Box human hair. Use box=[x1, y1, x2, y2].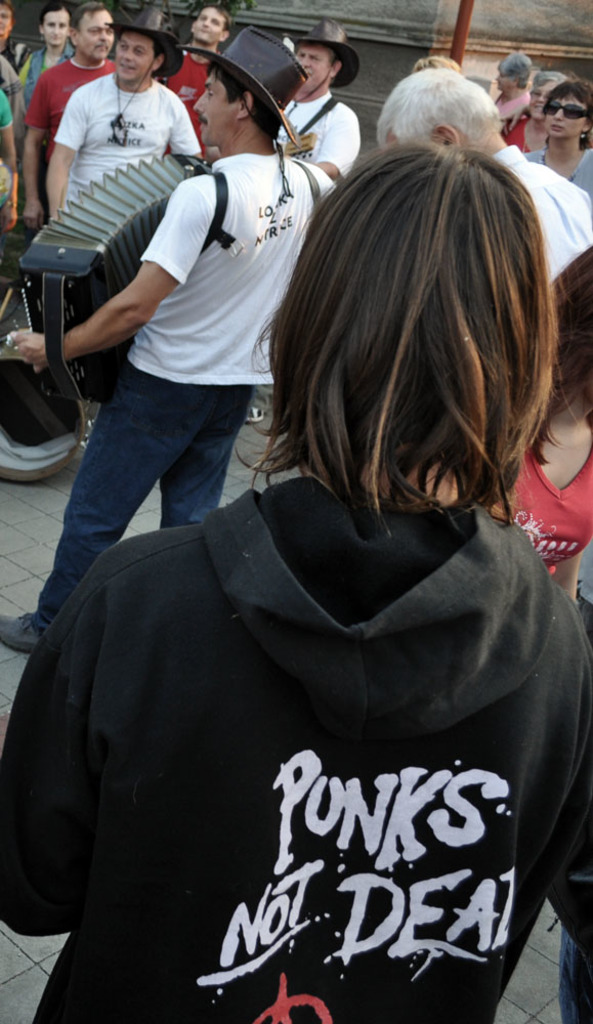
box=[206, 55, 284, 140].
